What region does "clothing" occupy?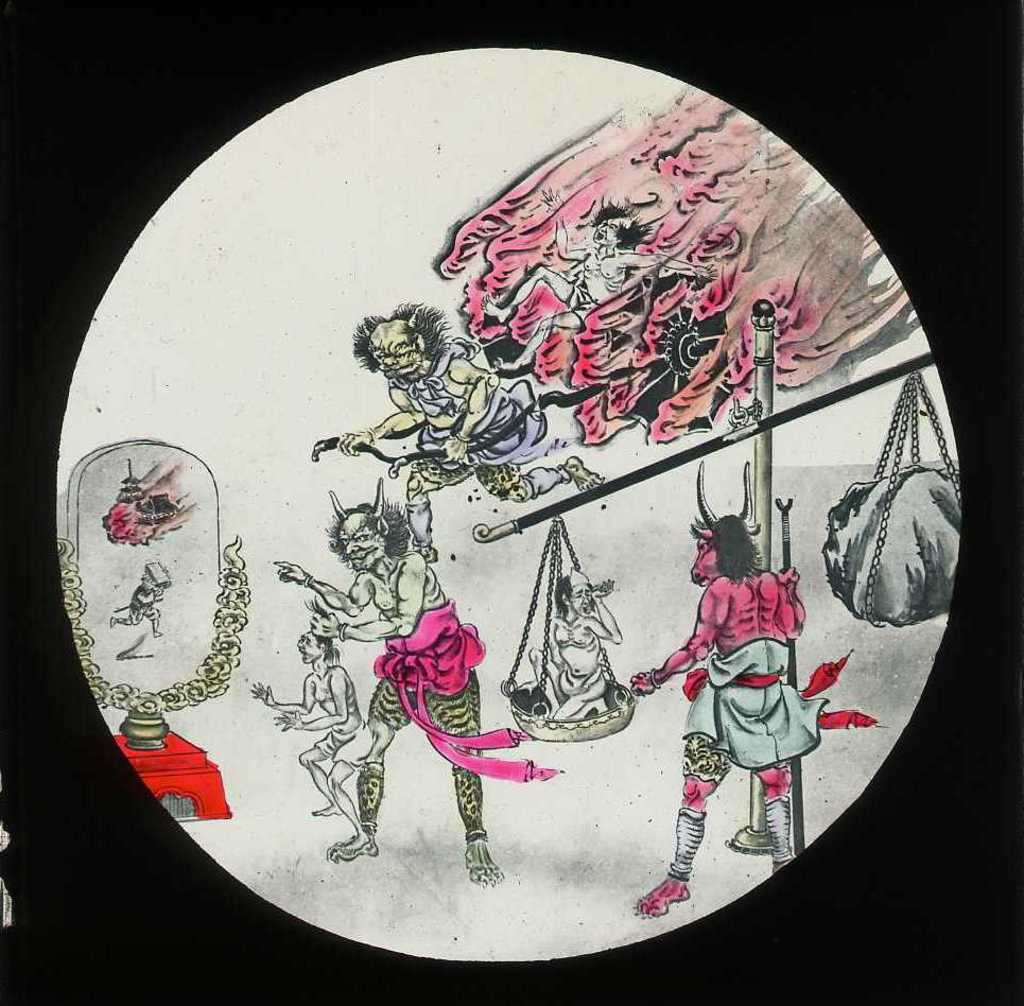
679 634 829 767.
